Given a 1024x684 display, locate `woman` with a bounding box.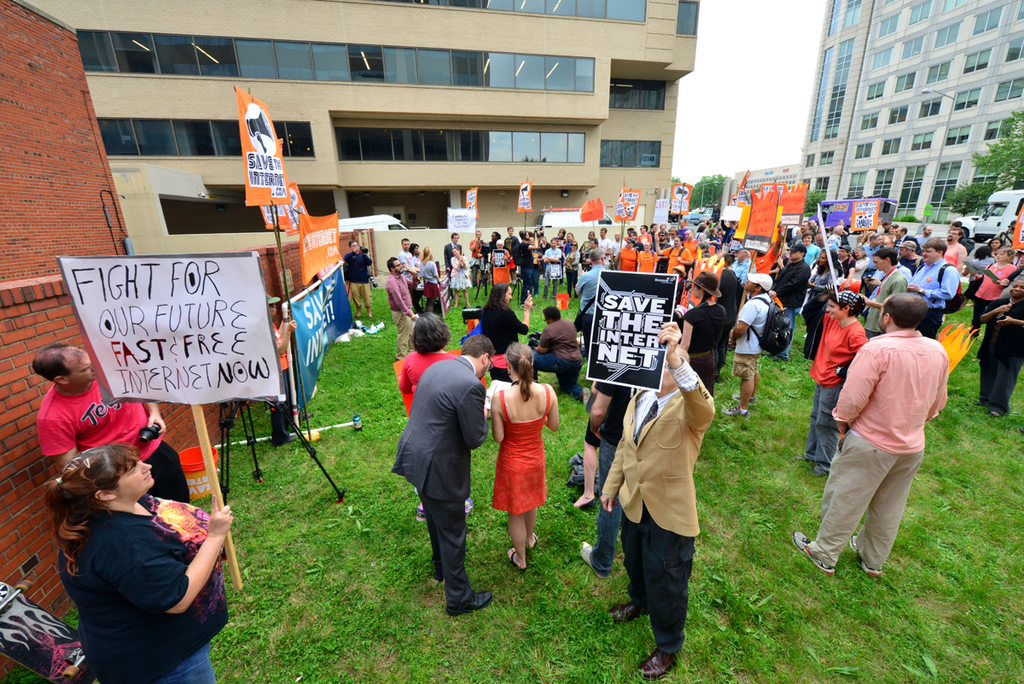
Located: 562 242 579 288.
